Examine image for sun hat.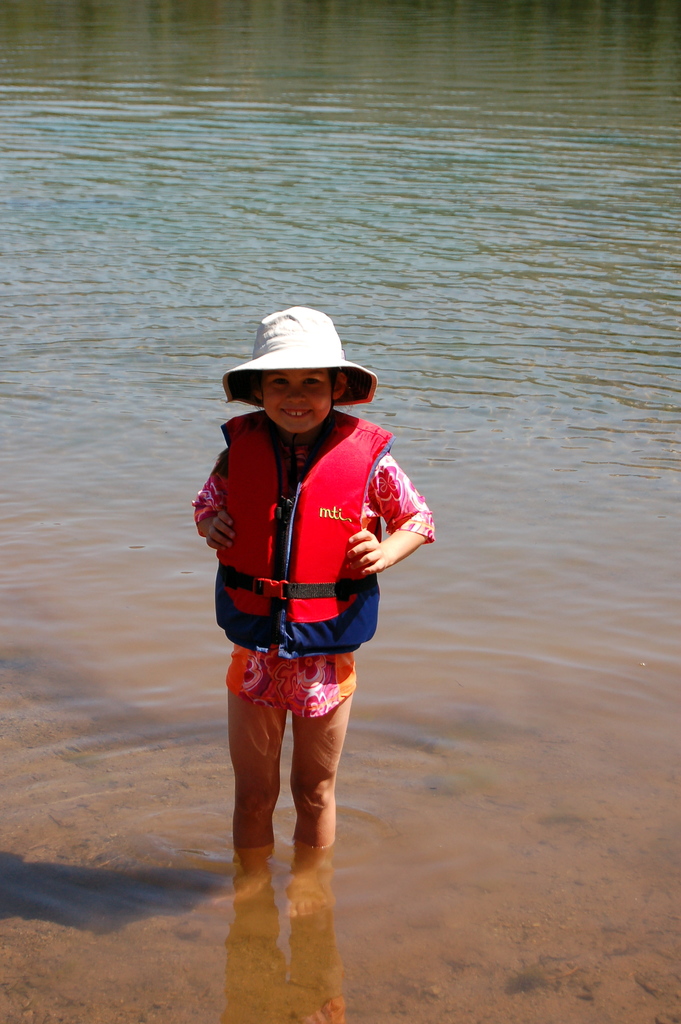
Examination result: [221,304,380,414].
